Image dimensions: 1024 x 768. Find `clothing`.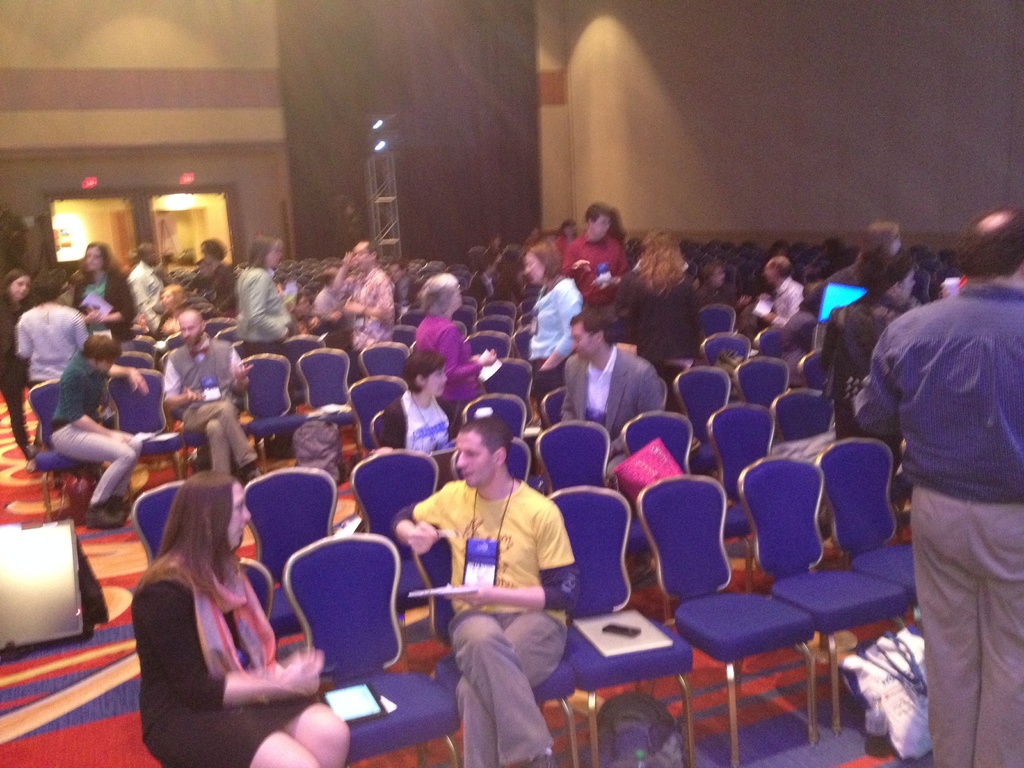
box=[376, 388, 454, 458].
